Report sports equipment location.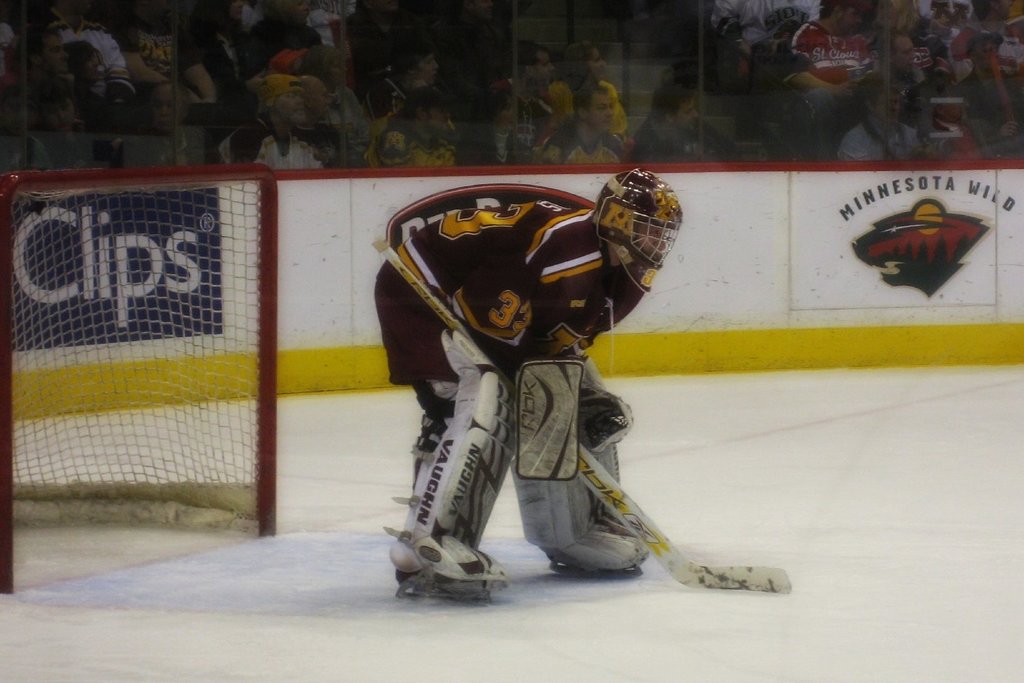
Report: left=387, top=329, right=512, bottom=588.
